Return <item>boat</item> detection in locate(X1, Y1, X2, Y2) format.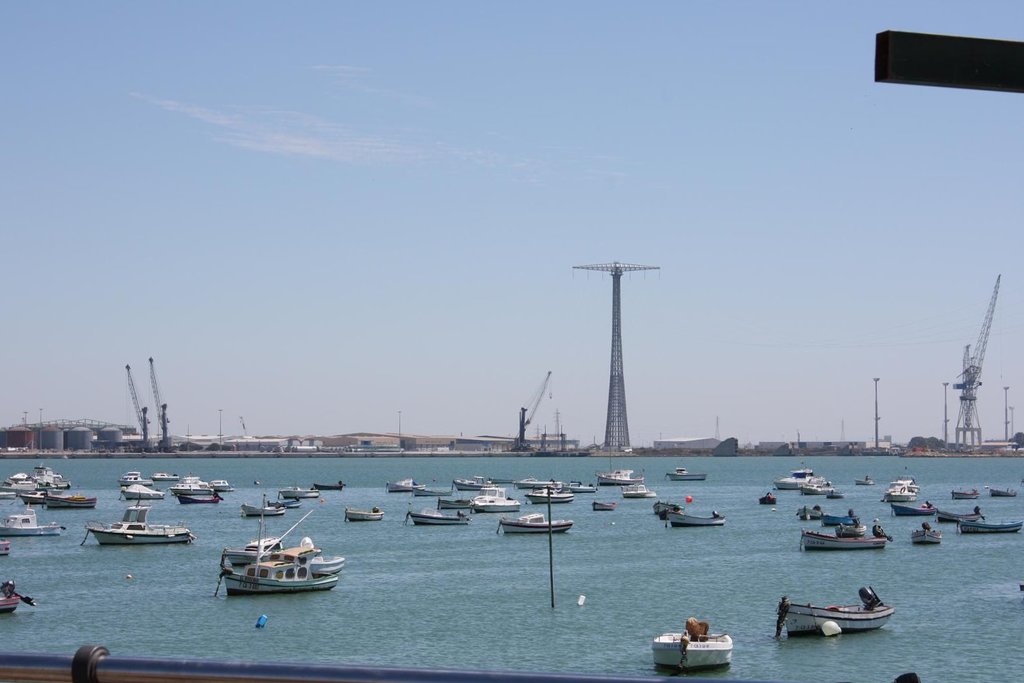
locate(595, 467, 645, 488).
